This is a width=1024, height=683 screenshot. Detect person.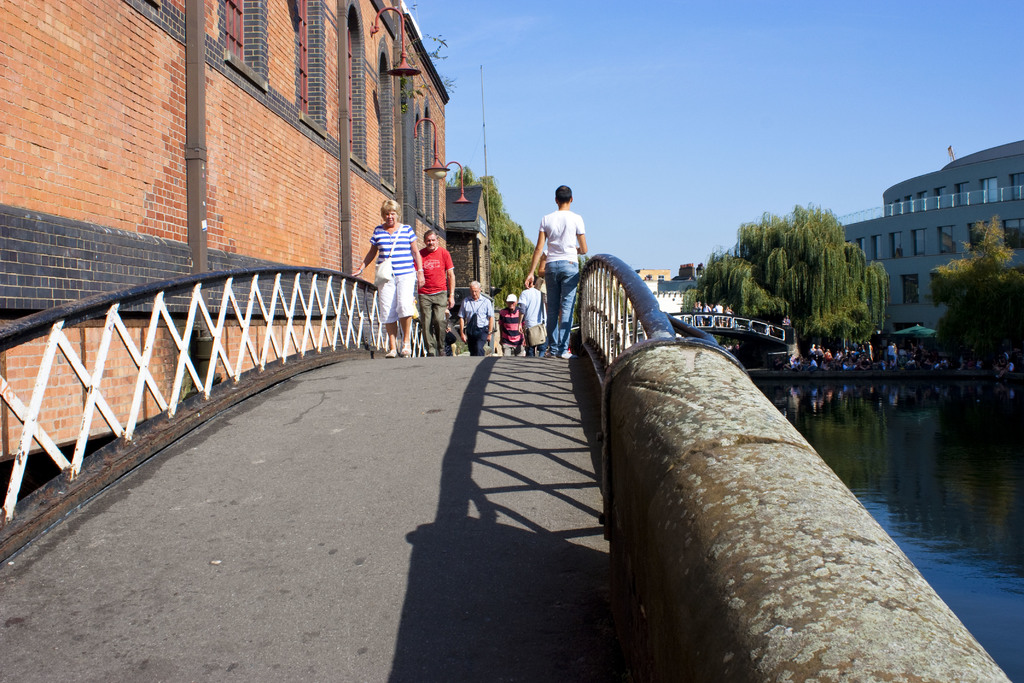
bbox=[764, 320, 772, 336].
